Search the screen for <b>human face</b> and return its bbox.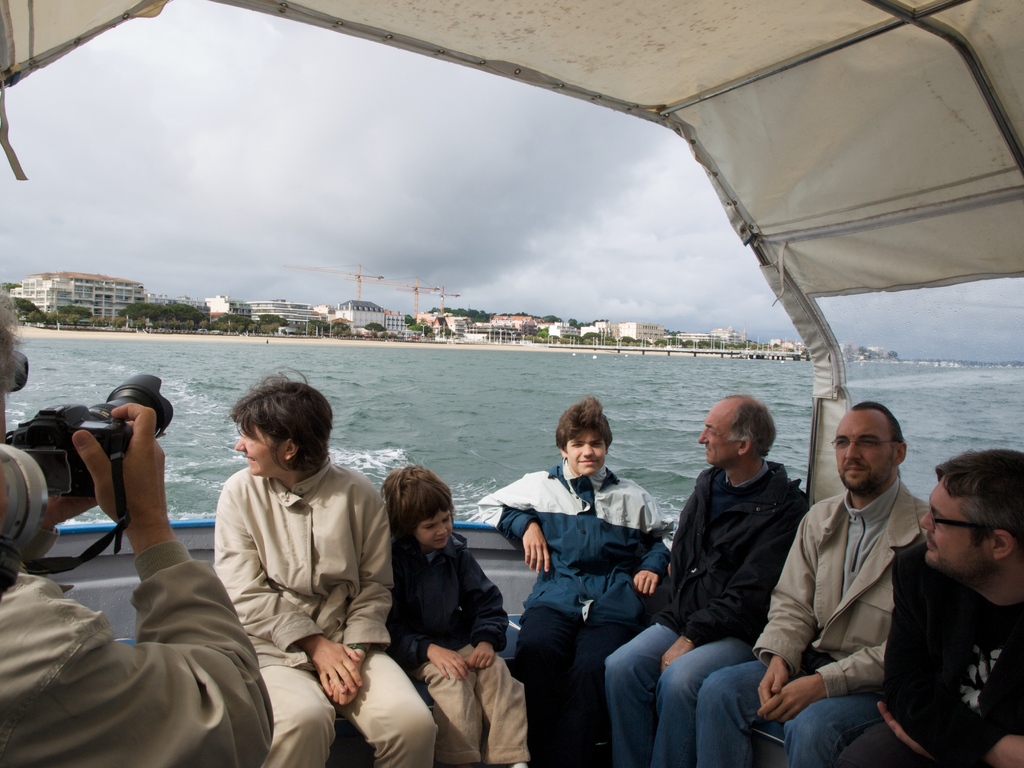
Found: 832 415 895 493.
